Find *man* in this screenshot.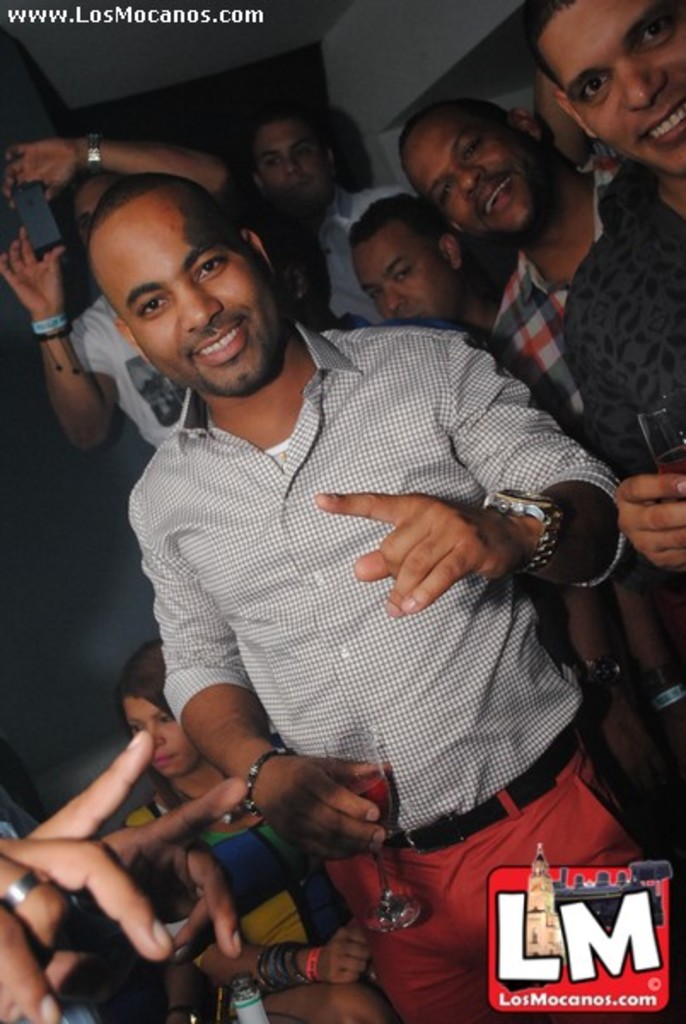
The bounding box for *man* is [x1=348, y1=191, x2=672, y2=812].
